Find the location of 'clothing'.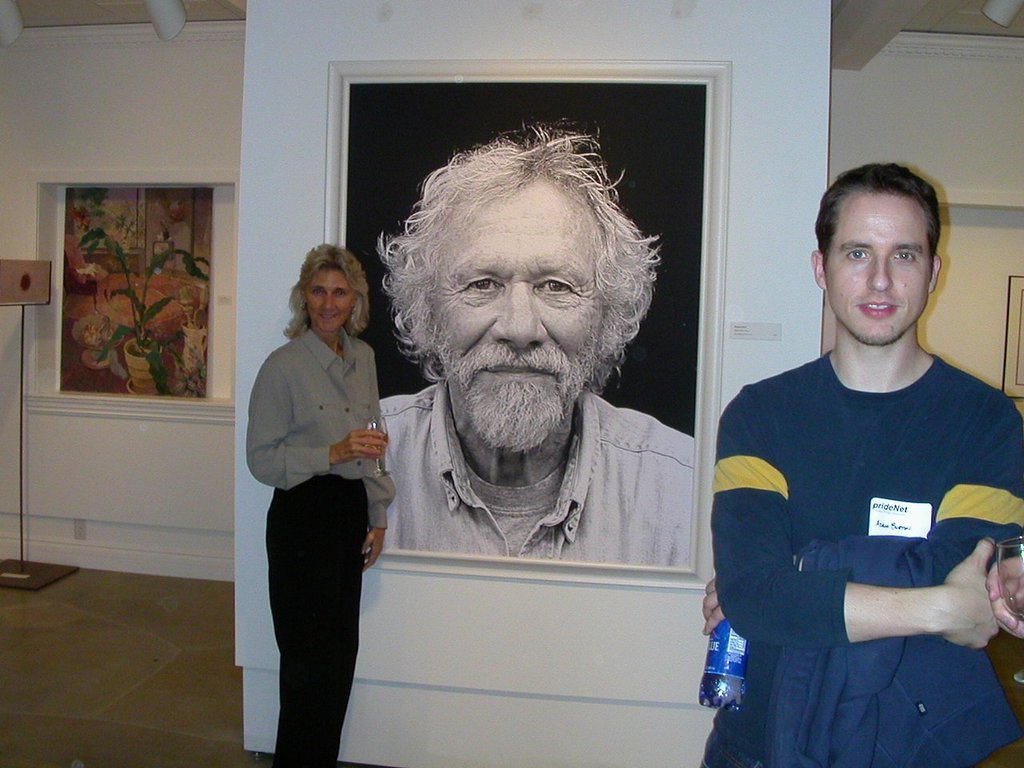
Location: detection(714, 295, 1011, 744).
